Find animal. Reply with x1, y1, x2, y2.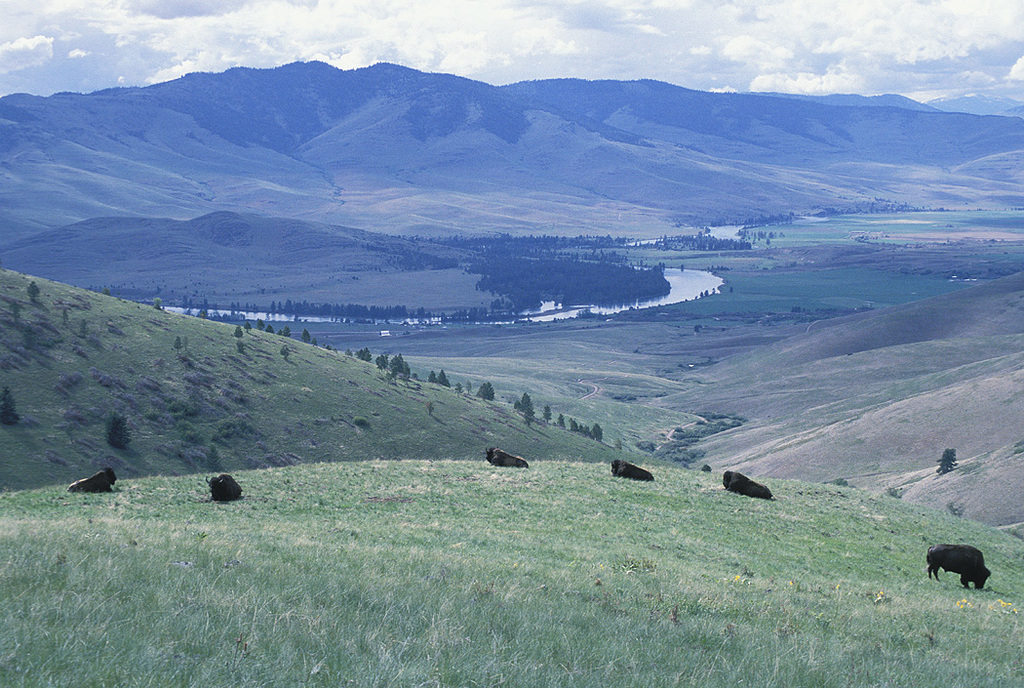
611, 461, 657, 483.
